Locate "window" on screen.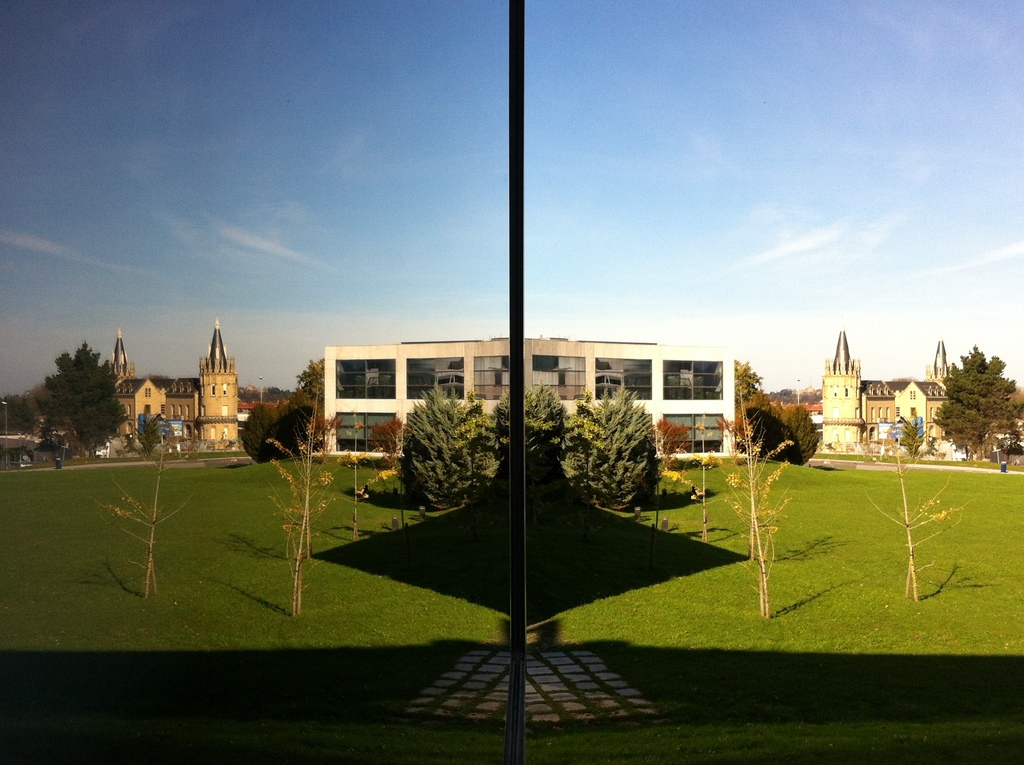
On screen at [336,414,396,456].
